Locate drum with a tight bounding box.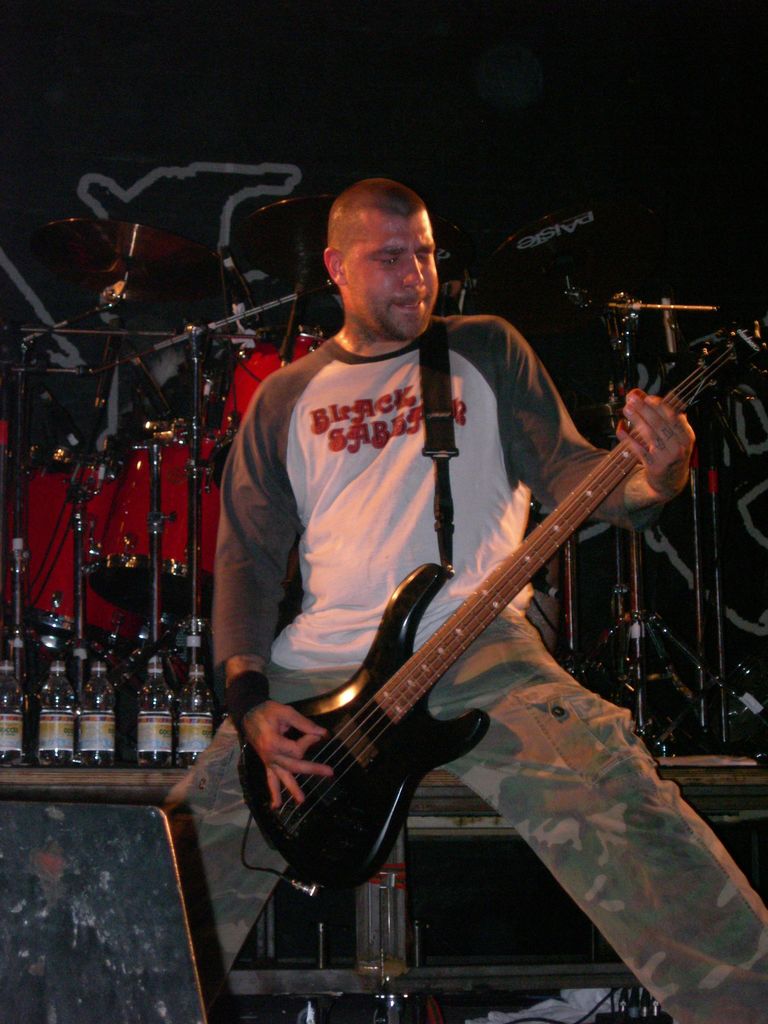
(90,431,220,626).
